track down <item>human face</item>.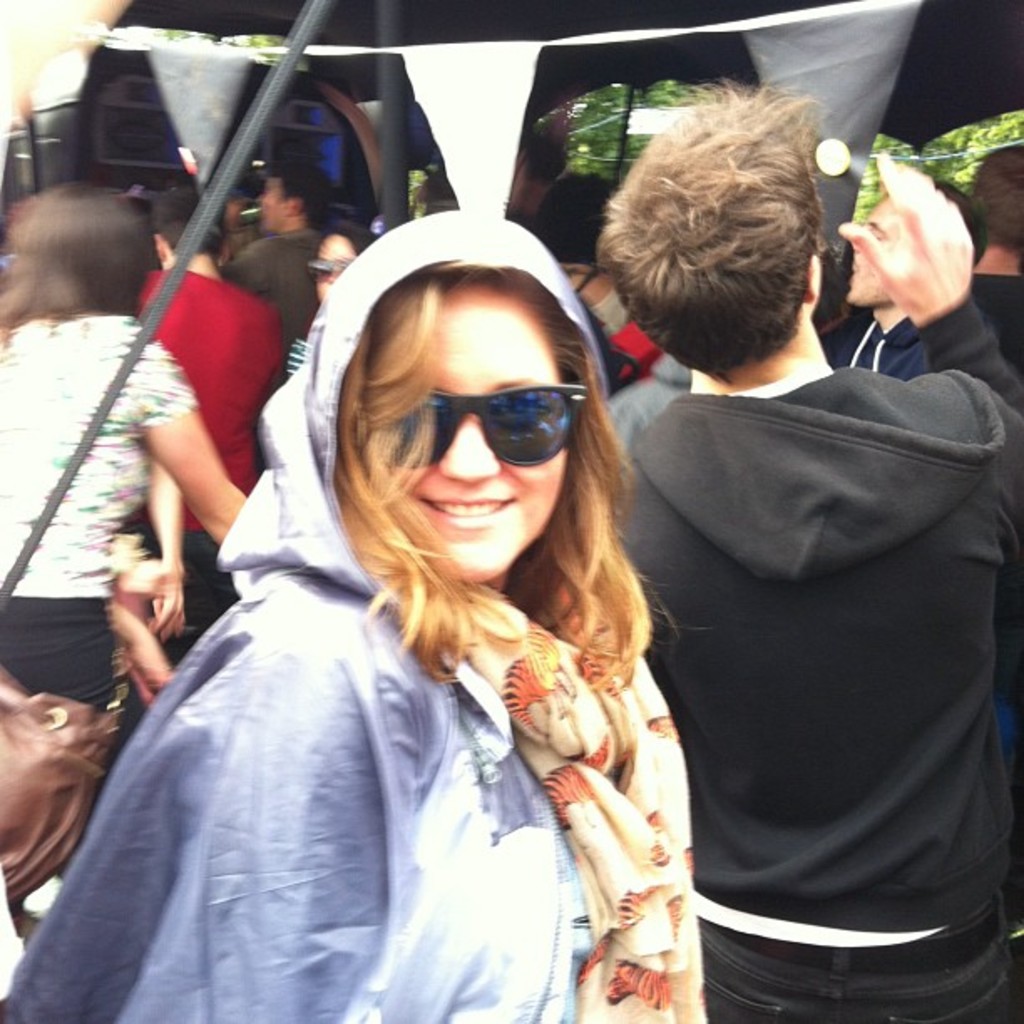
Tracked to locate(847, 191, 895, 303).
